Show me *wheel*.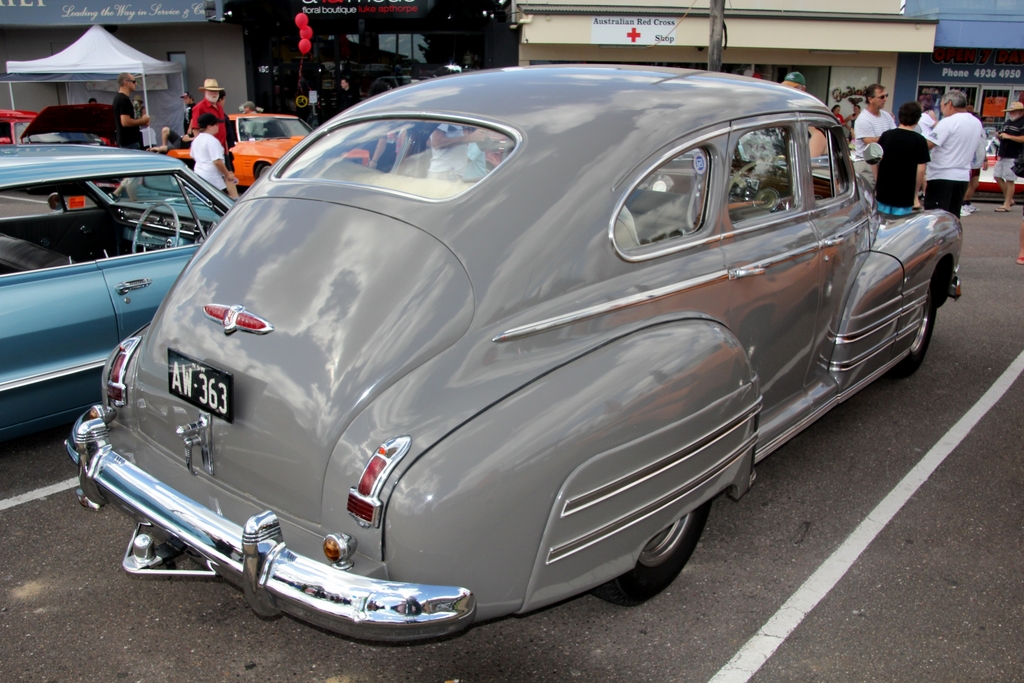
*wheel* is here: 253:161:274:181.
